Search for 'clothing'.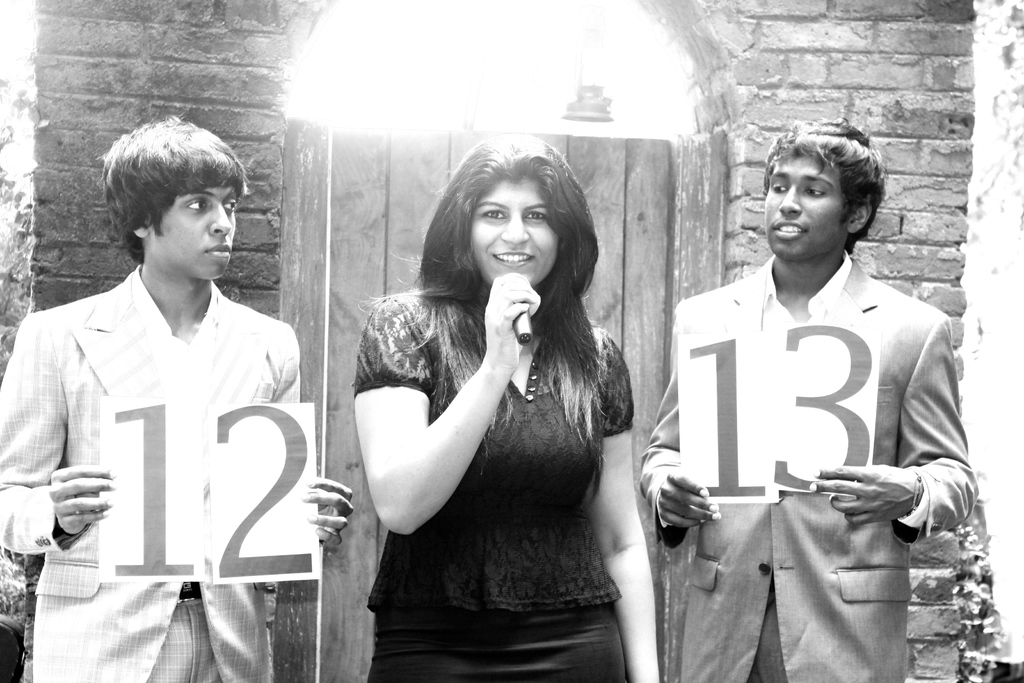
Found at l=0, t=258, r=303, b=682.
